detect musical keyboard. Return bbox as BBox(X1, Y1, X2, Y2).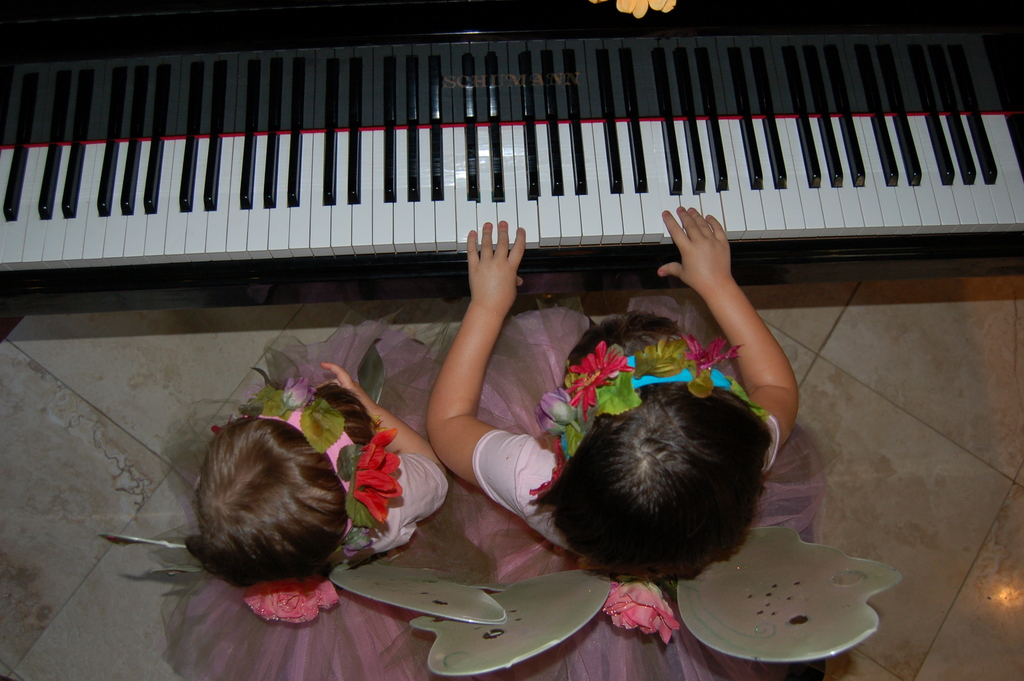
BBox(4, 20, 1023, 295).
